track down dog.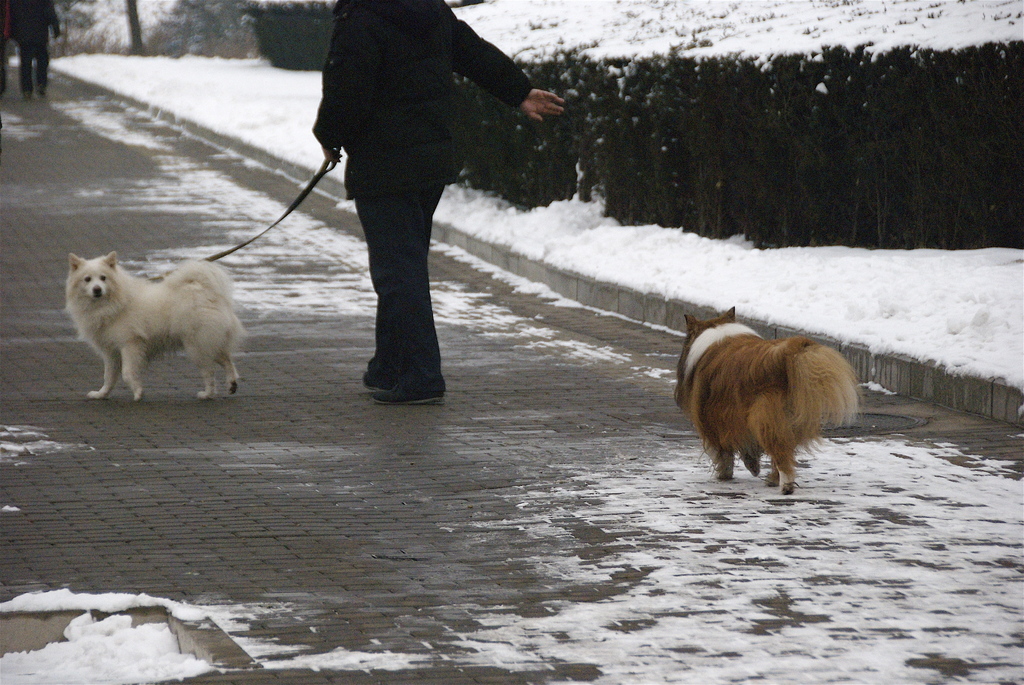
Tracked to [63, 251, 246, 405].
